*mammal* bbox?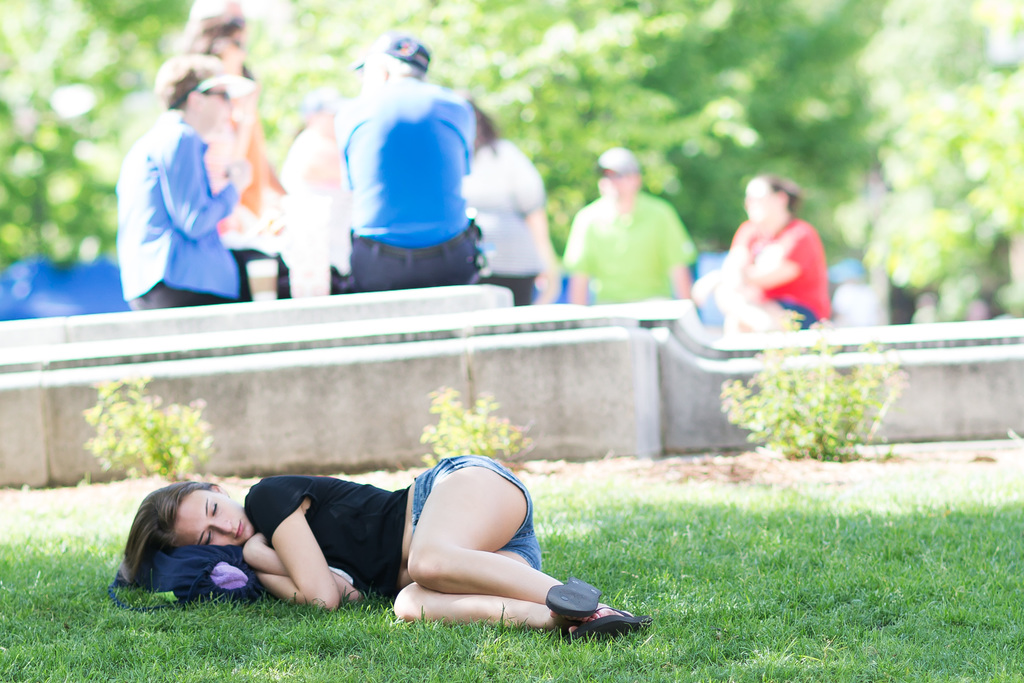
<bbox>565, 140, 703, 304</bbox>
